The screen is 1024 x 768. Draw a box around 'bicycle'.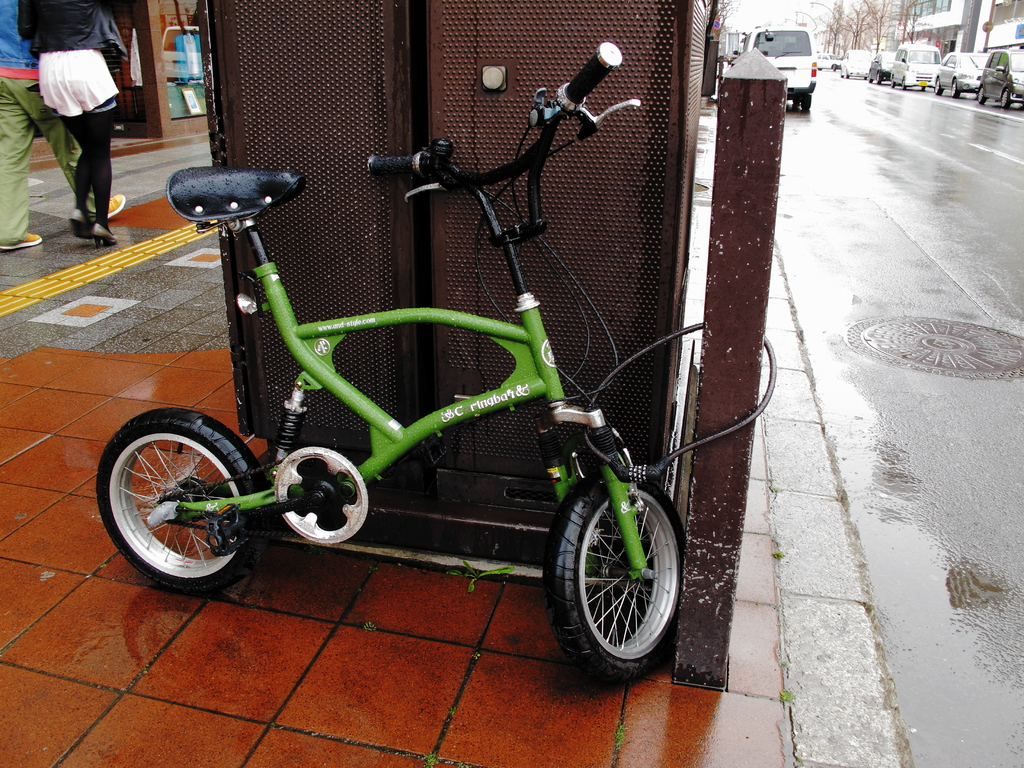
pyautogui.locateOnScreen(100, 19, 710, 668).
